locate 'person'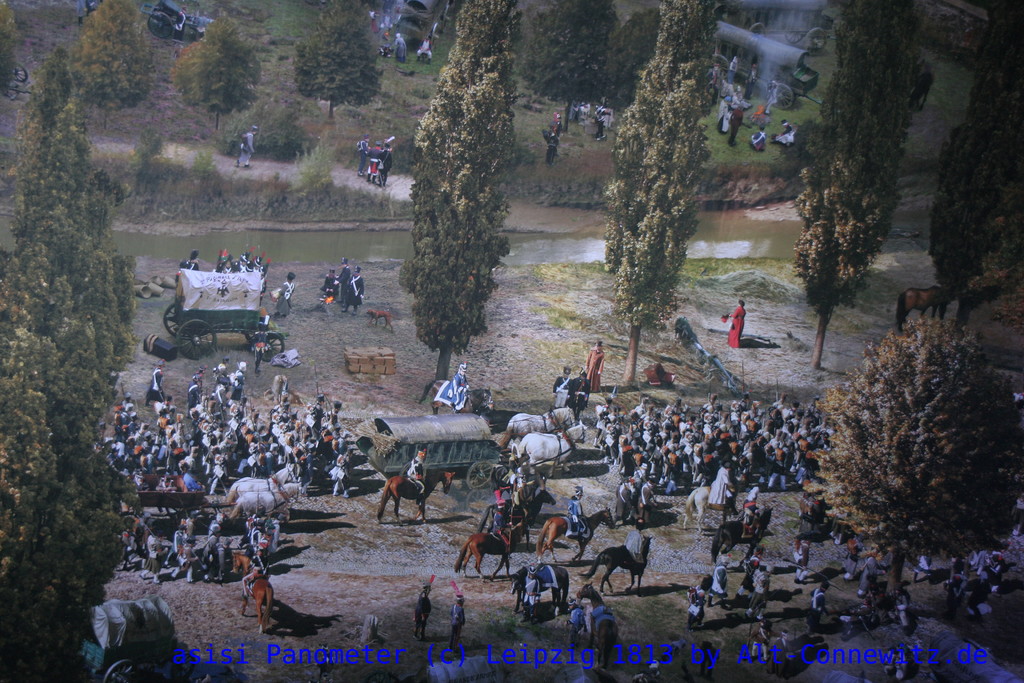
(586, 339, 601, 391)
